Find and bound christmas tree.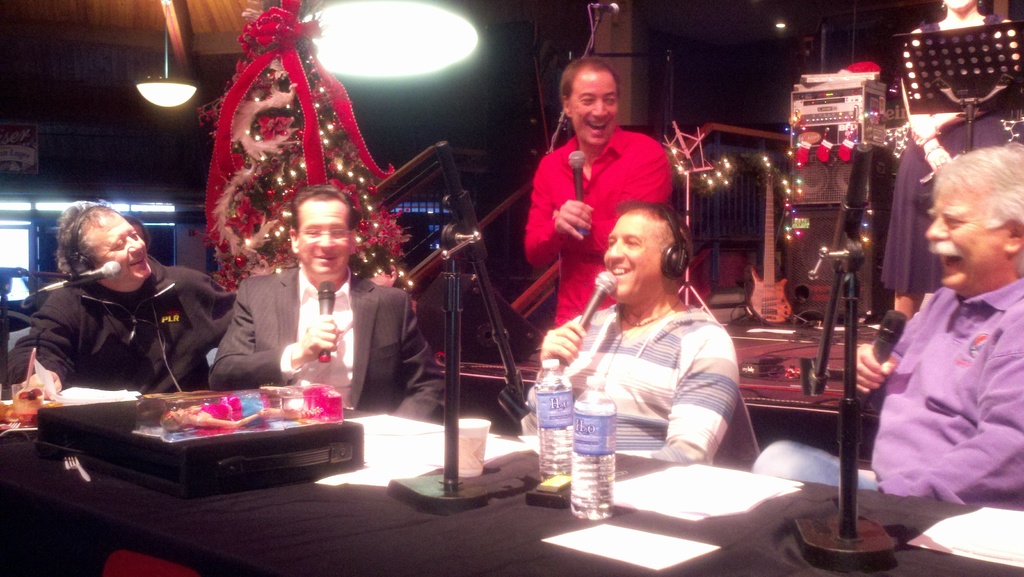
Bound: <region>188, 0, 399, 299</region>.
